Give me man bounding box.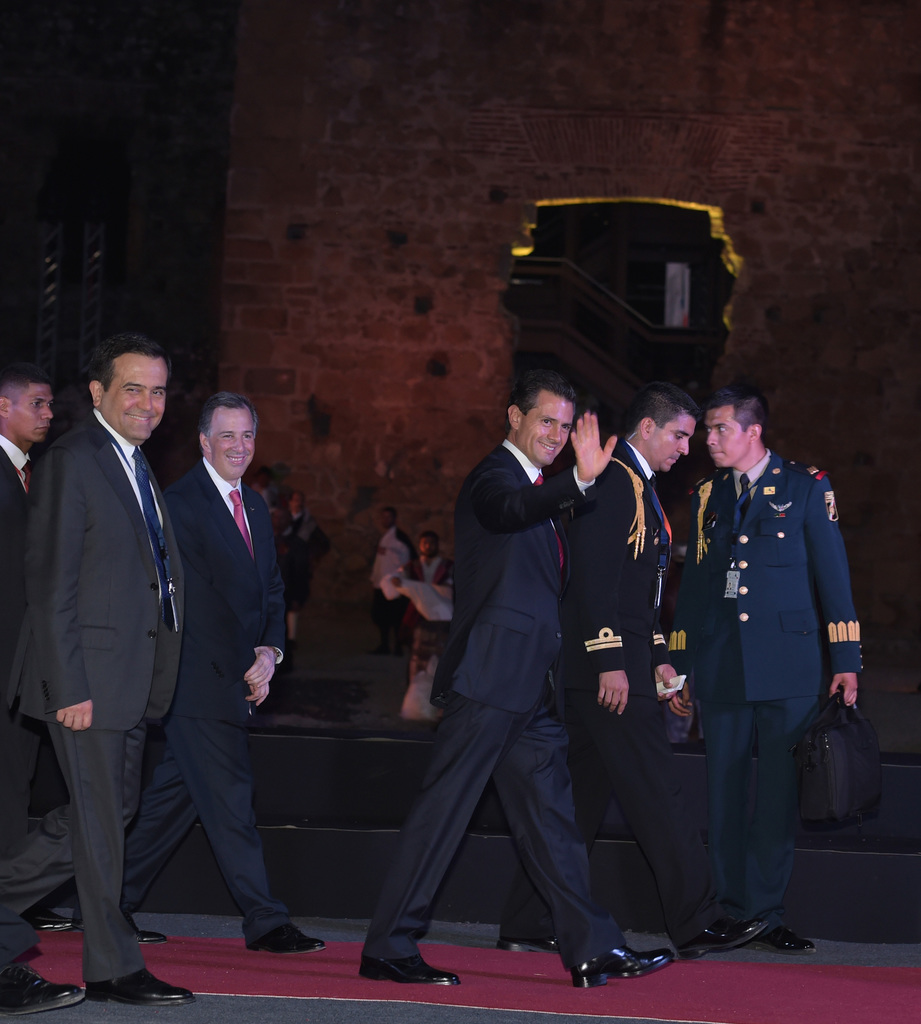
box(371, 508, 415, 654).
